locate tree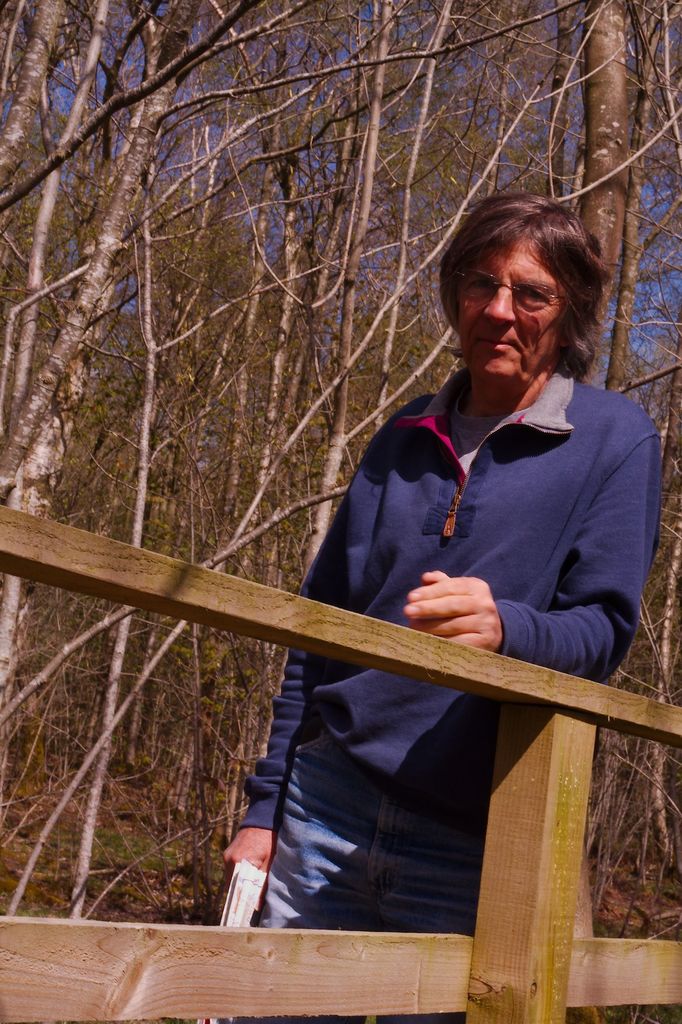
{"x1": 0, "y1": 0, "x2": 681, "y2": 913}
